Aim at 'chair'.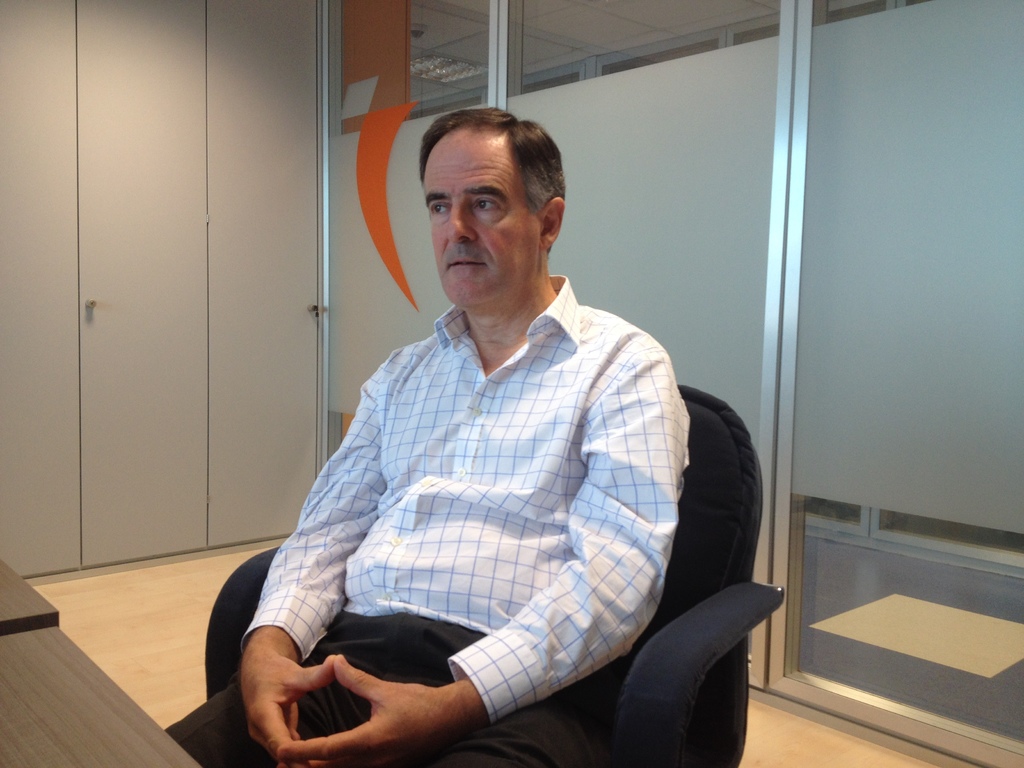
Aimed at [x1=203, y1=380, x2=792, y2=767].
